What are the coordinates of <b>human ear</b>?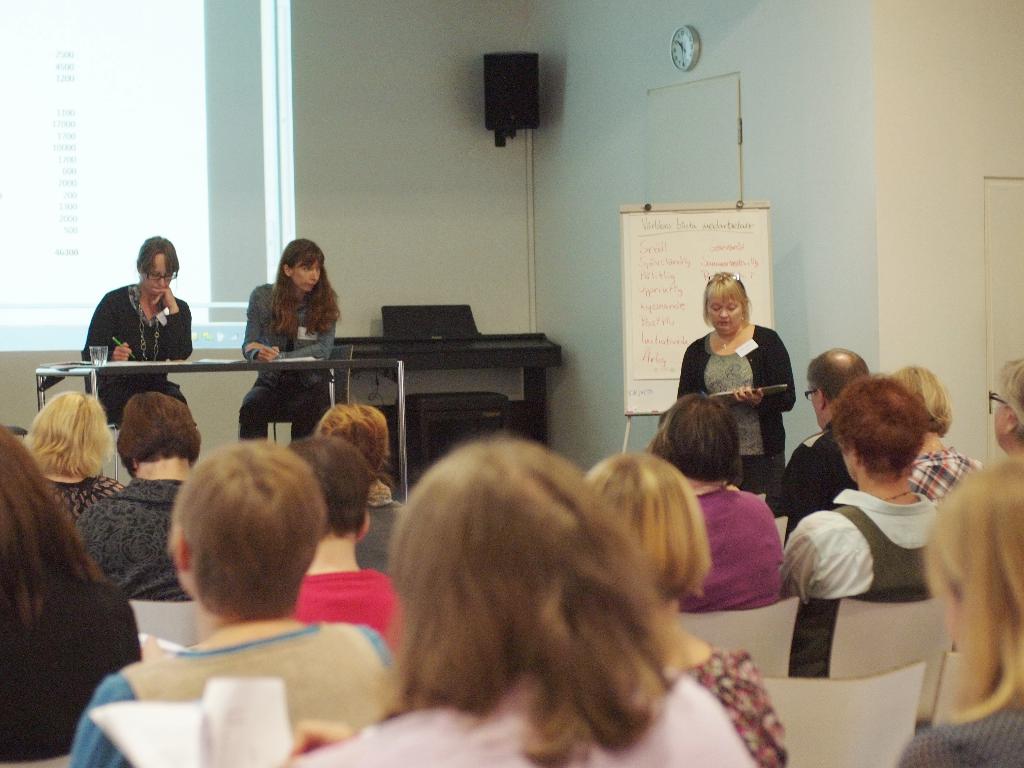
rect(282, 264, 292, 278).
